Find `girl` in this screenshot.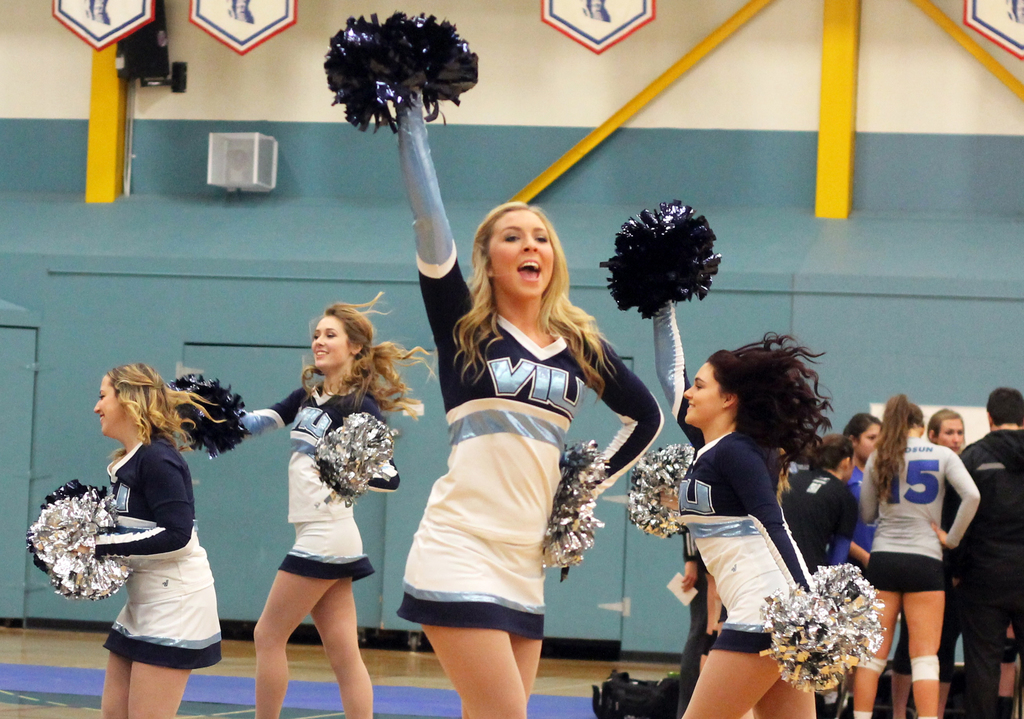
The bounding box for `girl` is (left=828, top=412, right=884, bottom=718).
